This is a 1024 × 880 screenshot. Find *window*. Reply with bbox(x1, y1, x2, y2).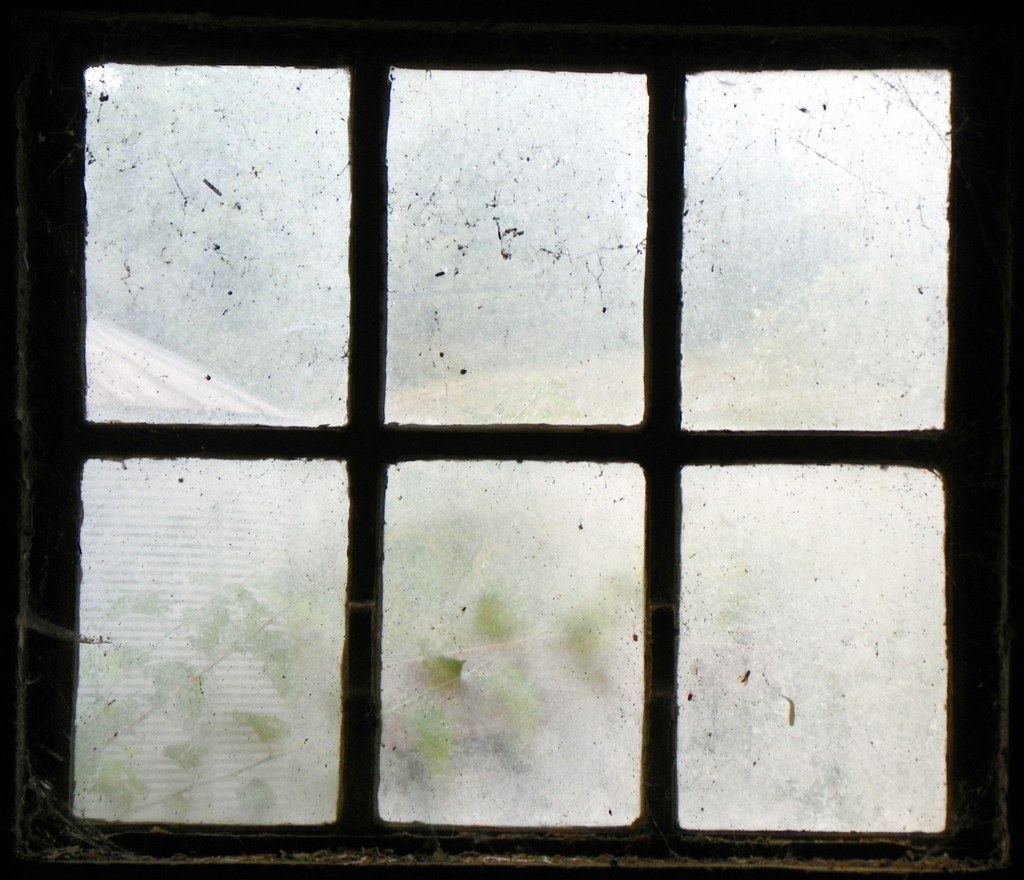
bbox(0, 0, 1023, 879).
